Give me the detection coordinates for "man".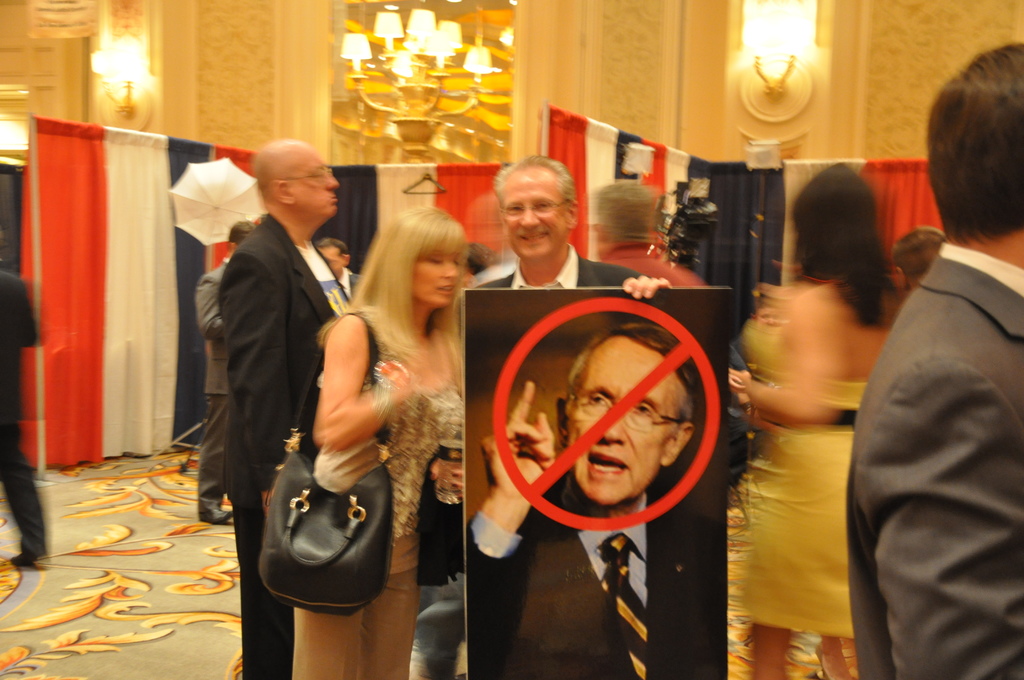
{"x1": 465, "y1": 323, "x2": 730, "y2": 679}.
